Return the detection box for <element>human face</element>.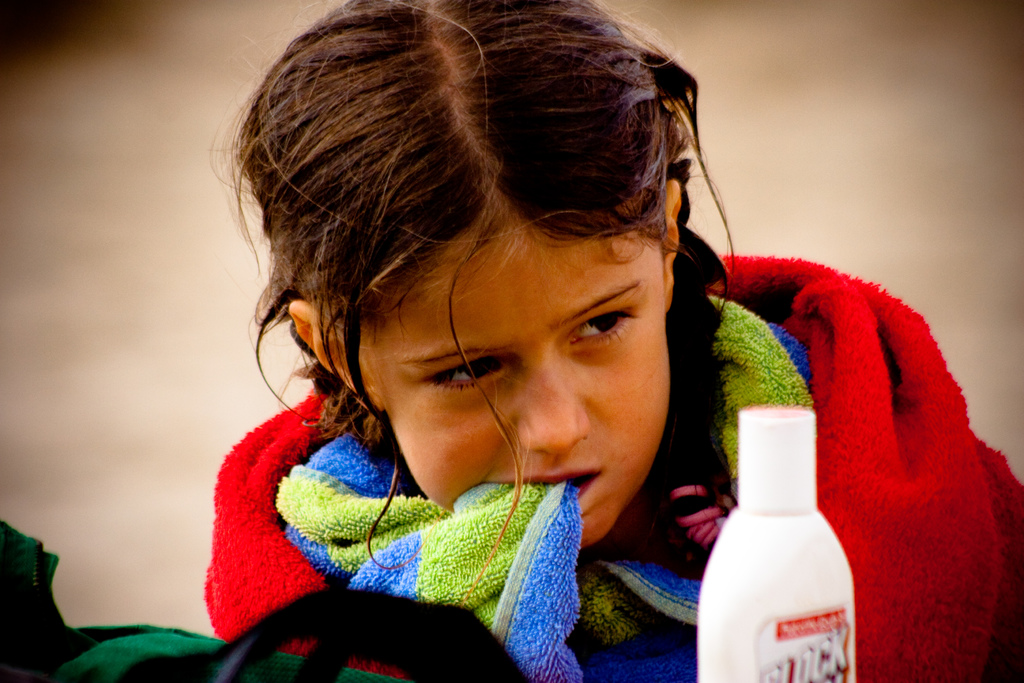
bbox=[333, 198, 680, 548].
